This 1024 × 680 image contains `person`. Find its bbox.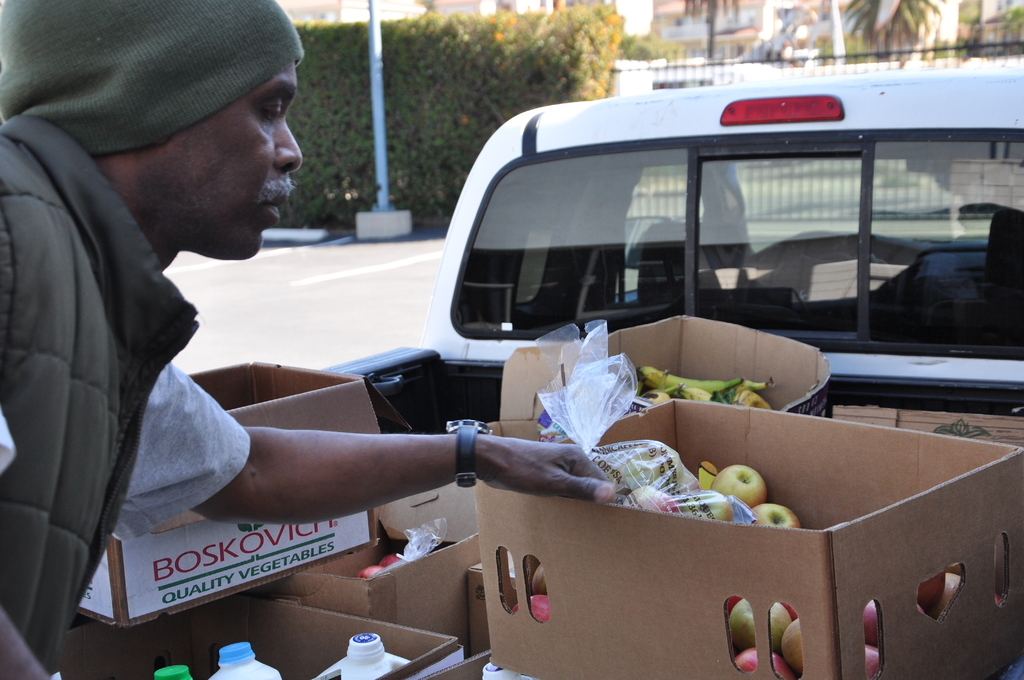
select_region(0, 0, 614, 679).
